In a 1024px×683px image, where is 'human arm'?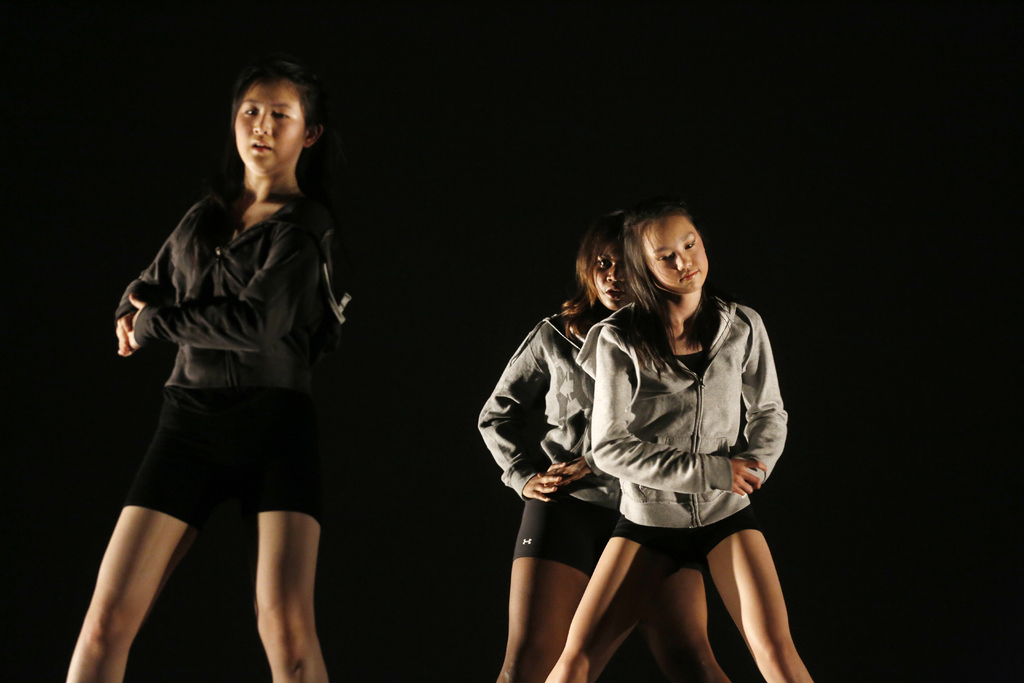
crop(546, 446, 607, 491).
